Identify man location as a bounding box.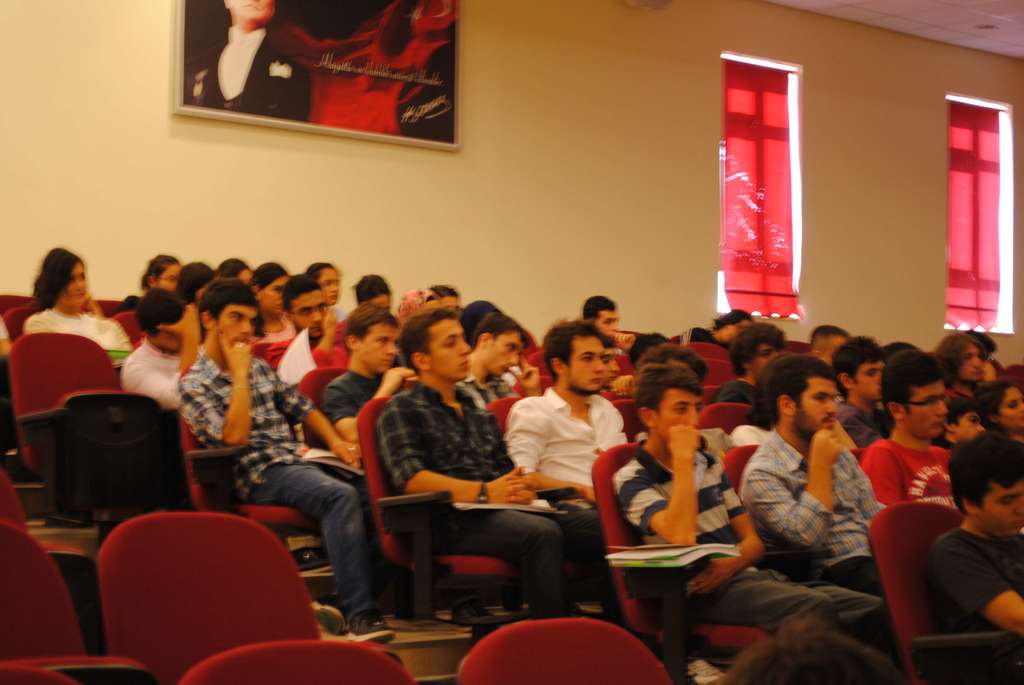
{"left": 315, "top": 305, "right": 419, "bottom": 452}.
